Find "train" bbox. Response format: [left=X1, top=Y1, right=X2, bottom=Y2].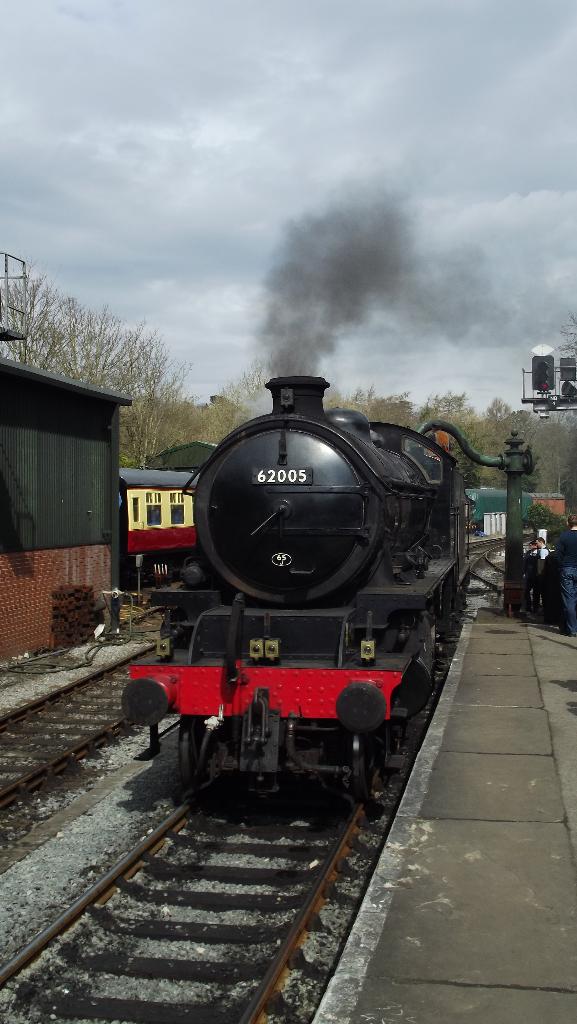
[left=118, top=460, right=190, bottom=579].
